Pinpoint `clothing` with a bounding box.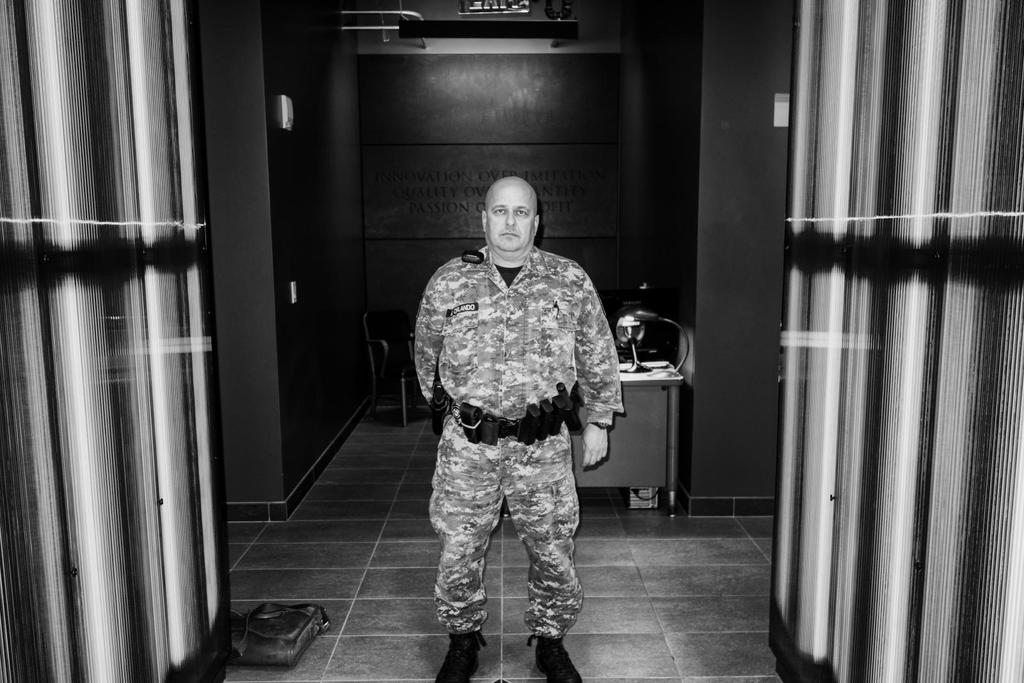
crop(426, 198, 615, 645).
